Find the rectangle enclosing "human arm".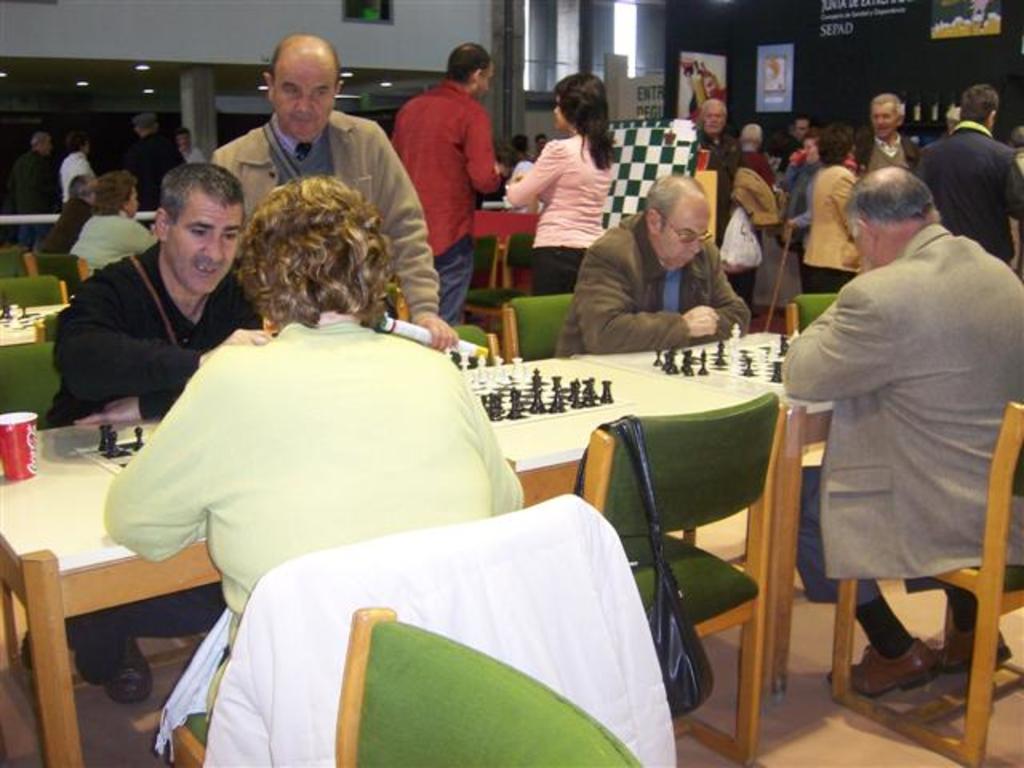
locate(101, 349, 230, 565).
